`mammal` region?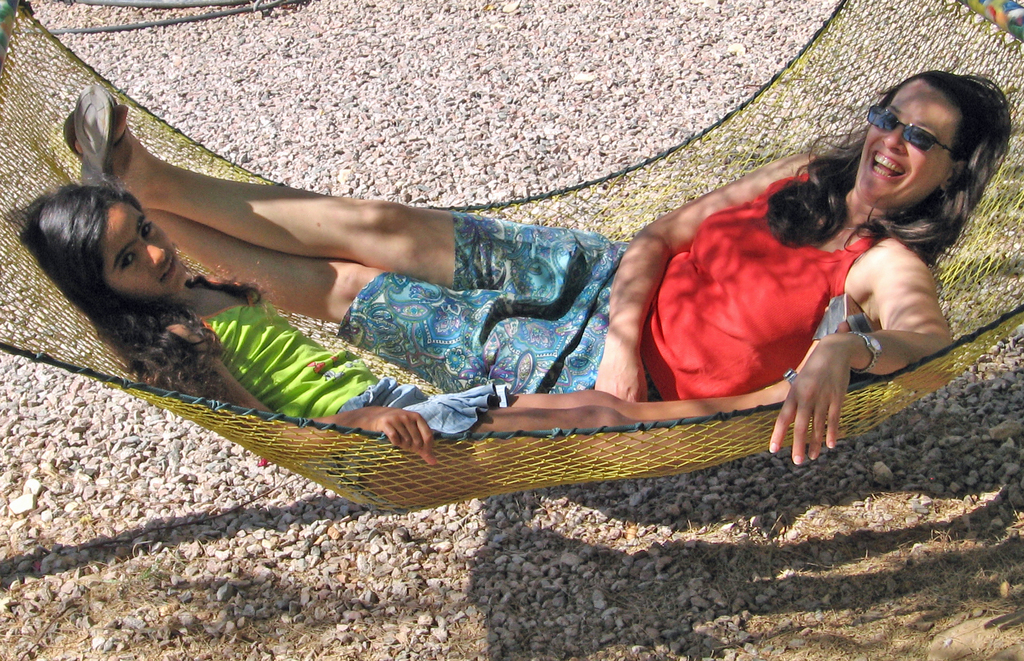
select_region(9, 177, 876, 516)
